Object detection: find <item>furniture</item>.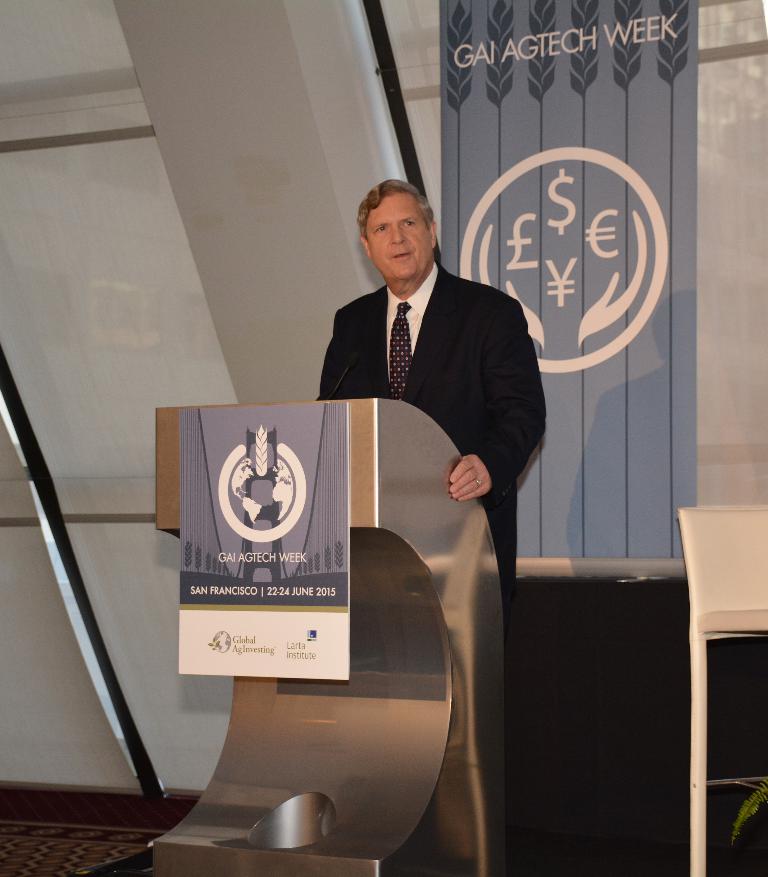
{"x1": 144, "y1": 396, "x2": 505, "y2": 876}.
